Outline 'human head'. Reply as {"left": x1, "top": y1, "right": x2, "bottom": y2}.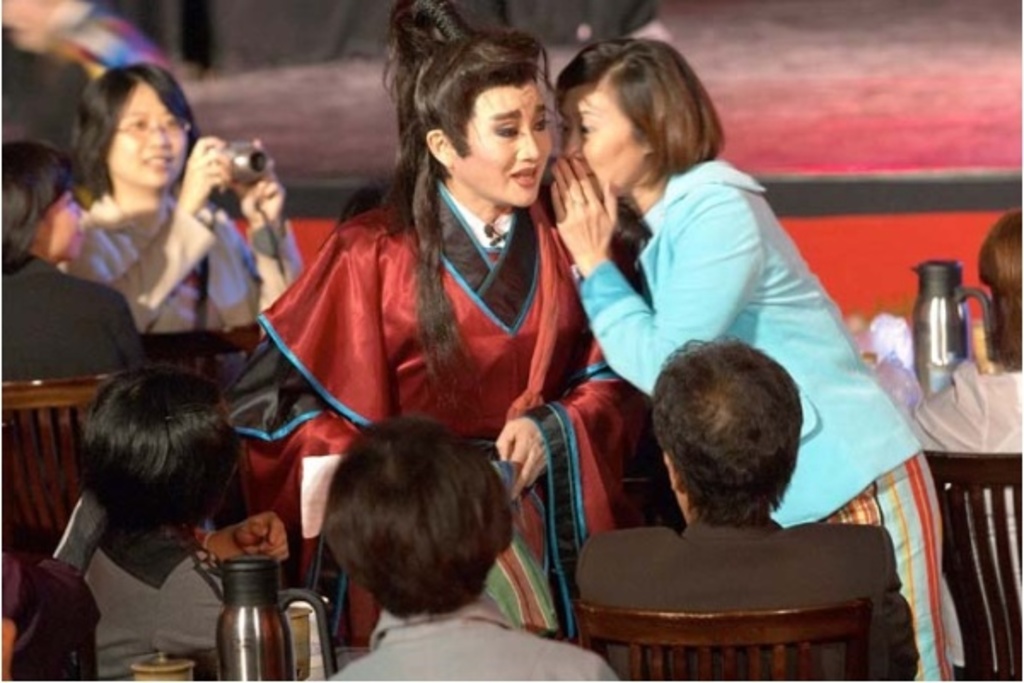
{"left": 73, "top": 359, "right": 242, "bottom": 534}.
